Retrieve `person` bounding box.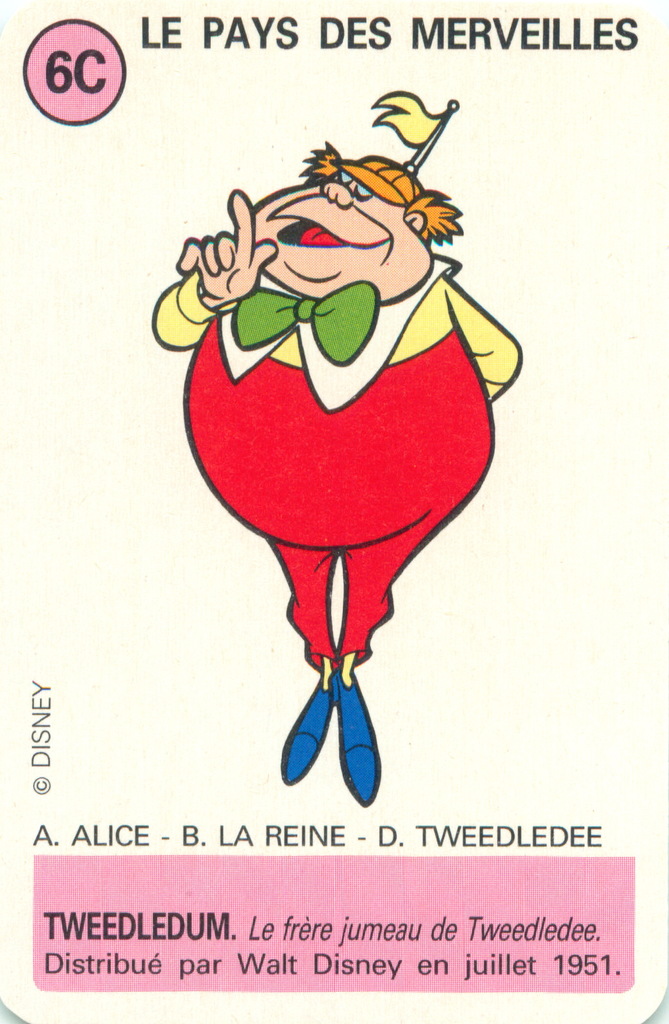
Bounding box: crop(153, 134, 533, 810).
